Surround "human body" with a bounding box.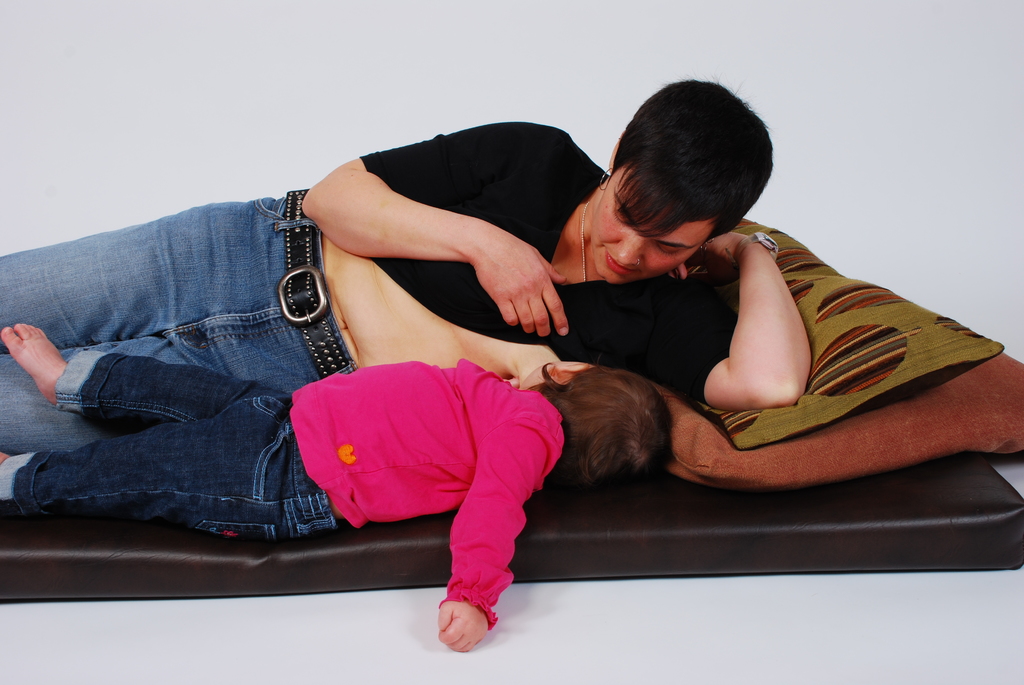
[left=0, top=63, right=813, bottom=459].
